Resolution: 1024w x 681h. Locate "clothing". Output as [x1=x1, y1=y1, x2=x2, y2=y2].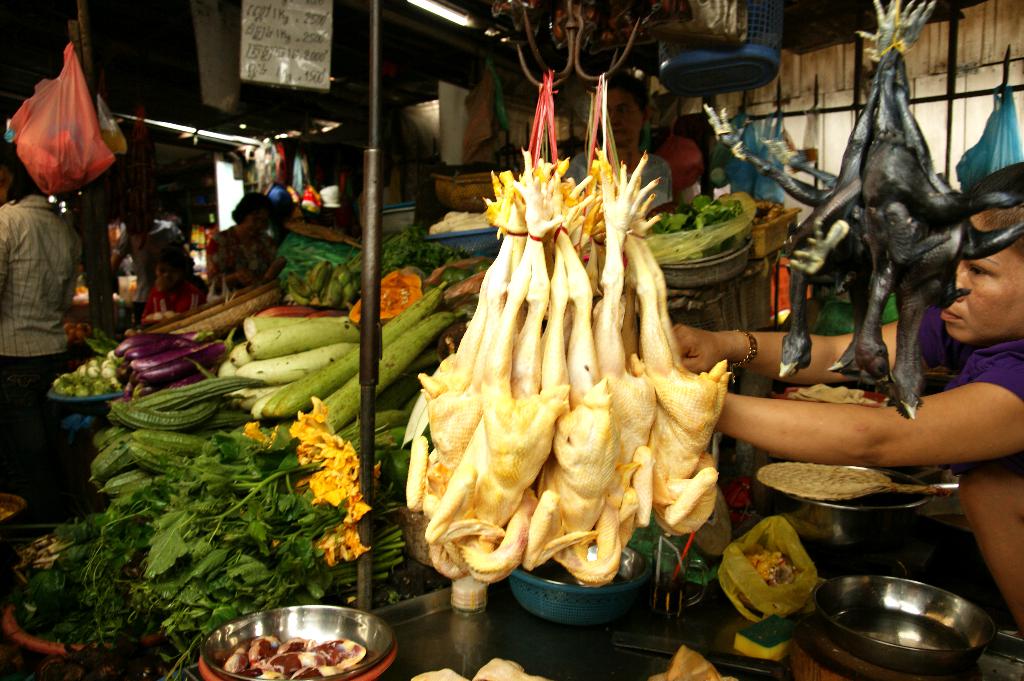
[x1=207, y1=217, x2=276, y2=309].
